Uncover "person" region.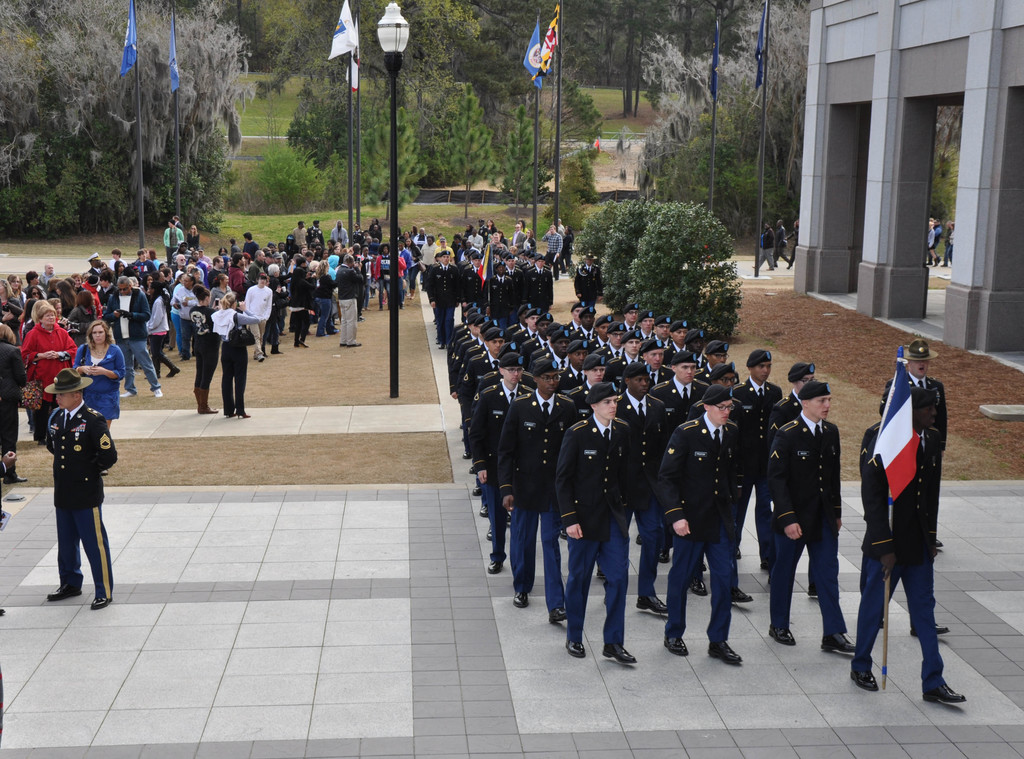
Uncovered: {"x1": 188, "y1": 287, "x2": 220, "y2": 416}.
